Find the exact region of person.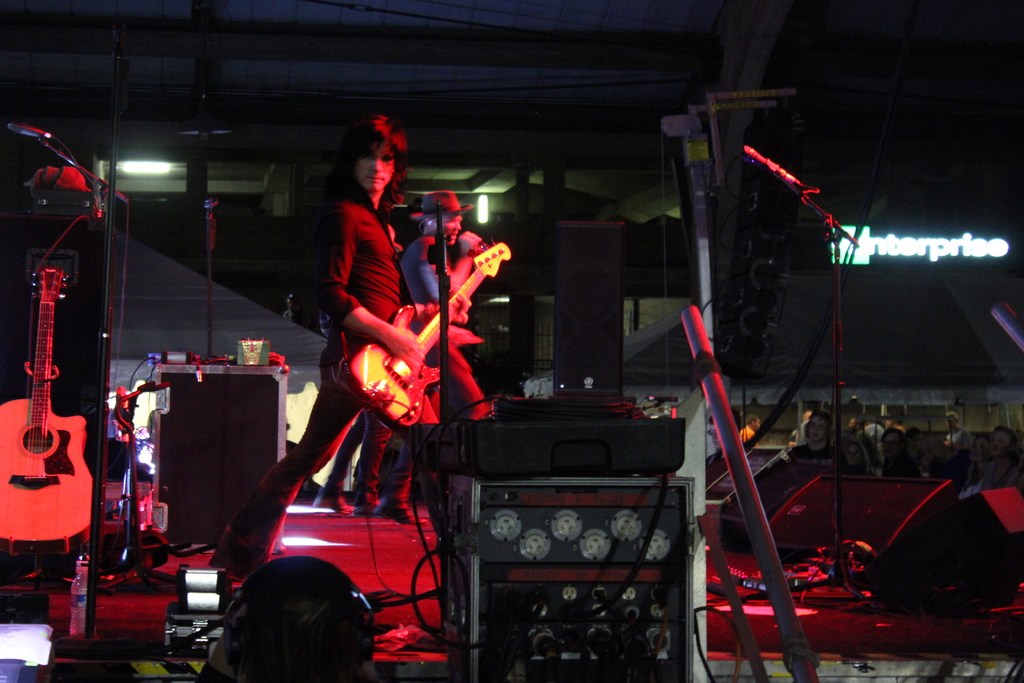
Exact region: [x1=229, y1=105, x2=473, y2=553].
